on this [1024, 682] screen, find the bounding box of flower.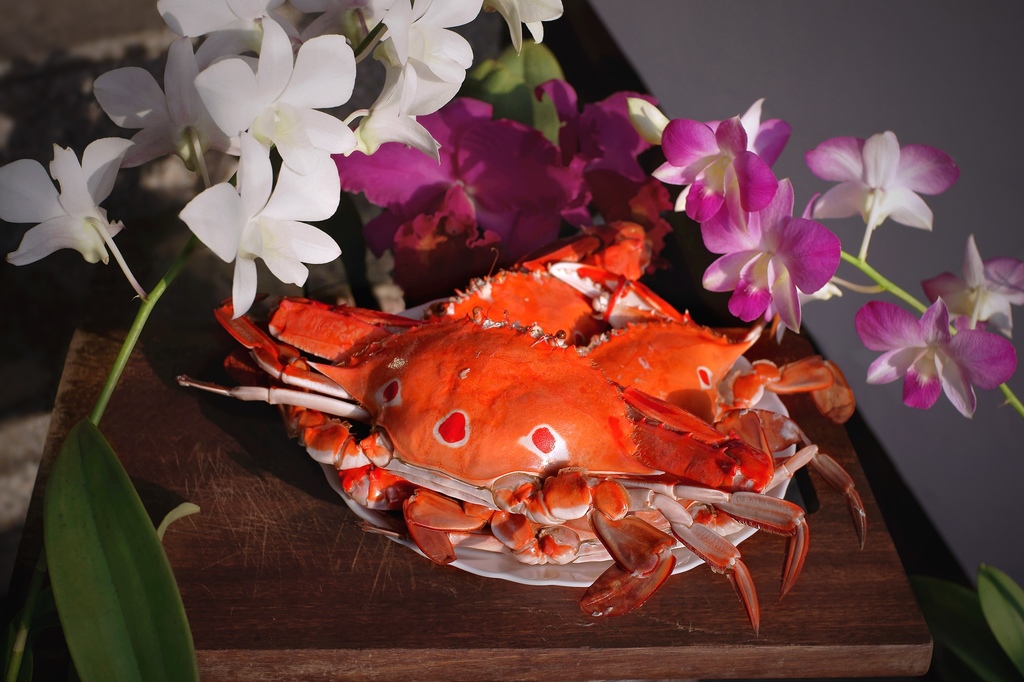
Bounding box: 94,26,232,172.
